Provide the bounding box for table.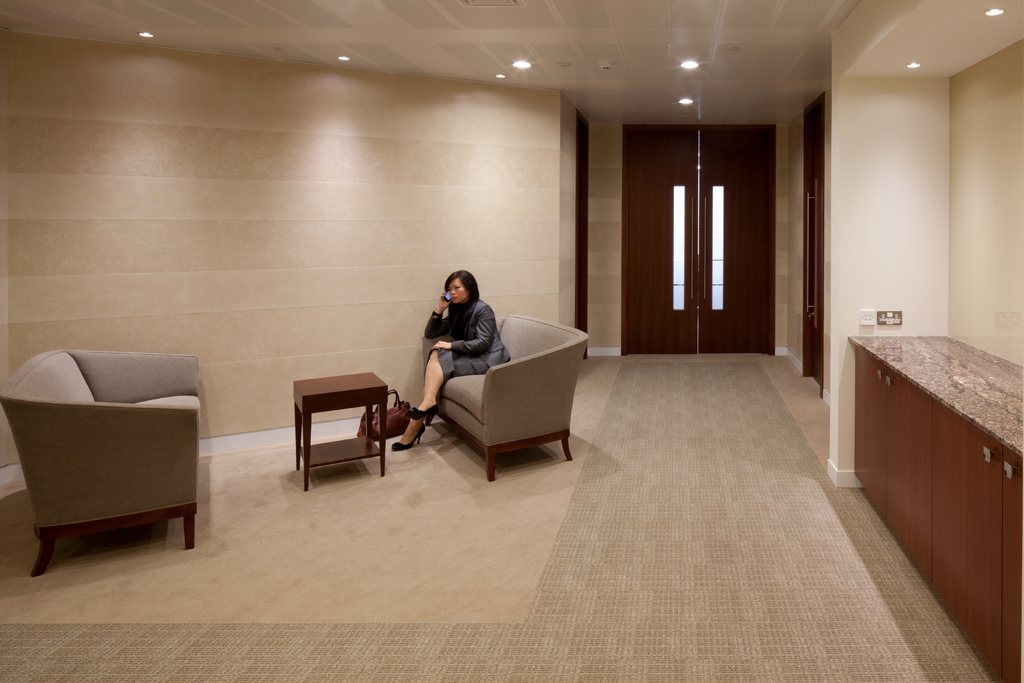
{"left": 845, "top": 334, "right": 1023, "bottom": 682}.
